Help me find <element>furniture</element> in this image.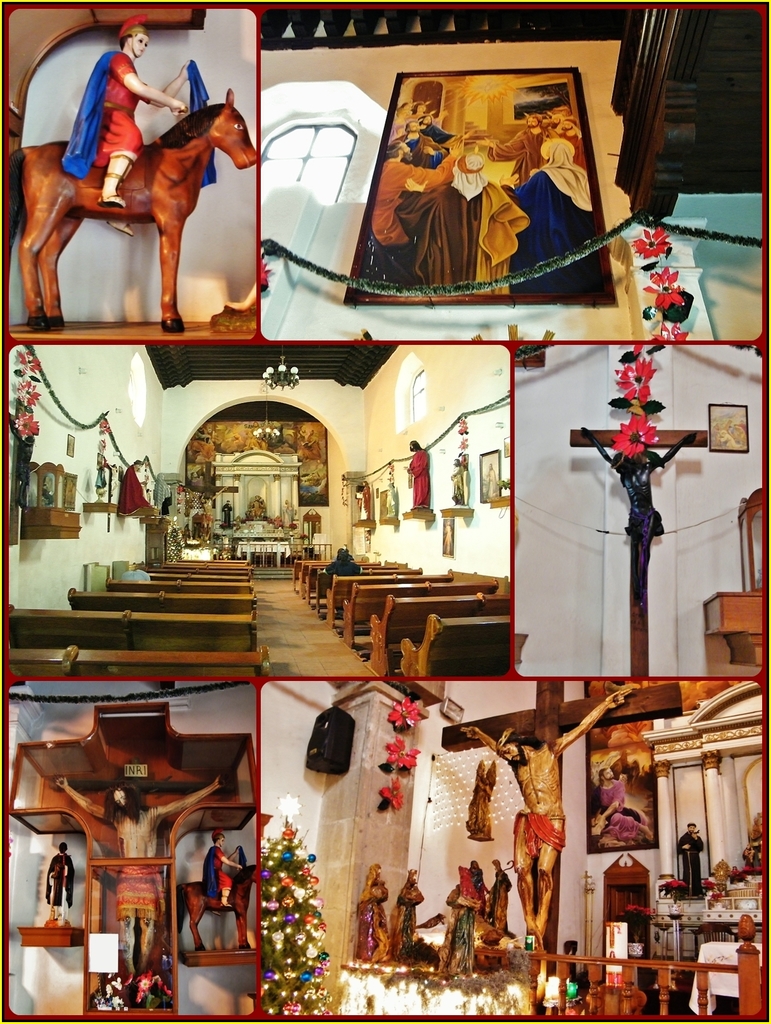
Found it: [236, 543, 287, 564].
